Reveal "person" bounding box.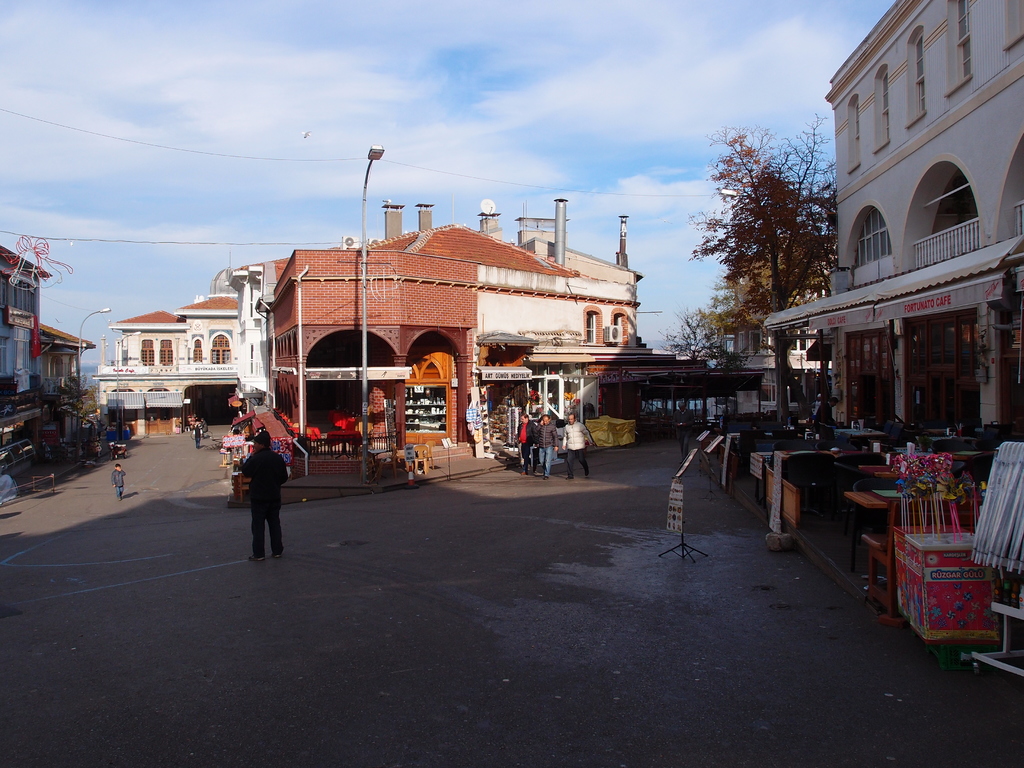
Revealed: l=218, t=410, r=275, b=567.
